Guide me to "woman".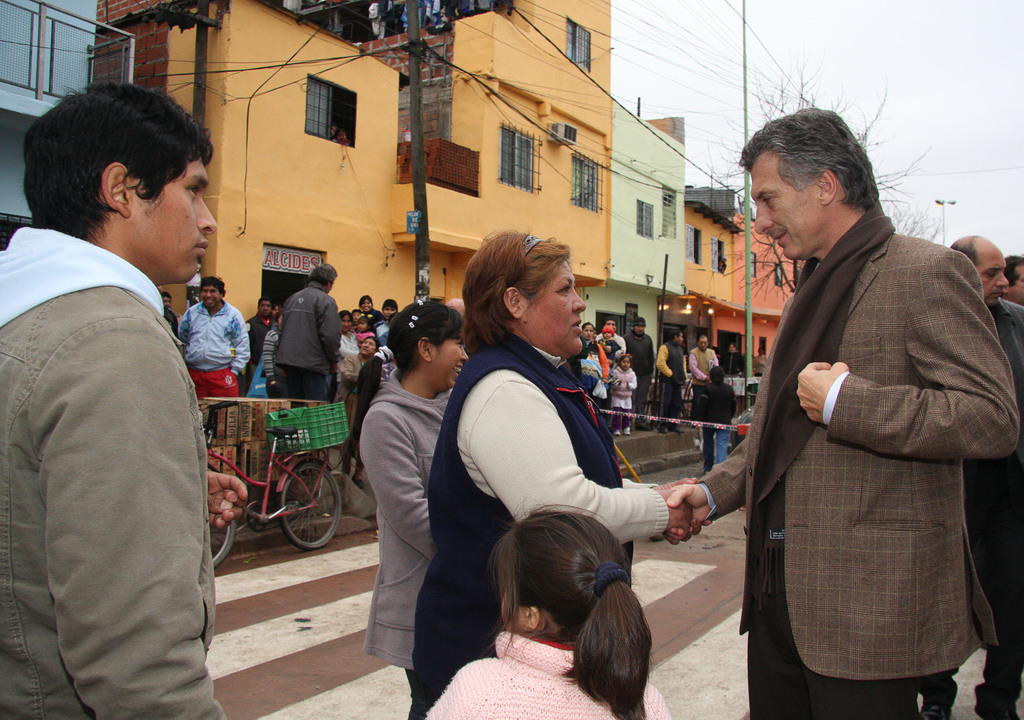
Guidance: select_region(574, 323, 611, 407).
